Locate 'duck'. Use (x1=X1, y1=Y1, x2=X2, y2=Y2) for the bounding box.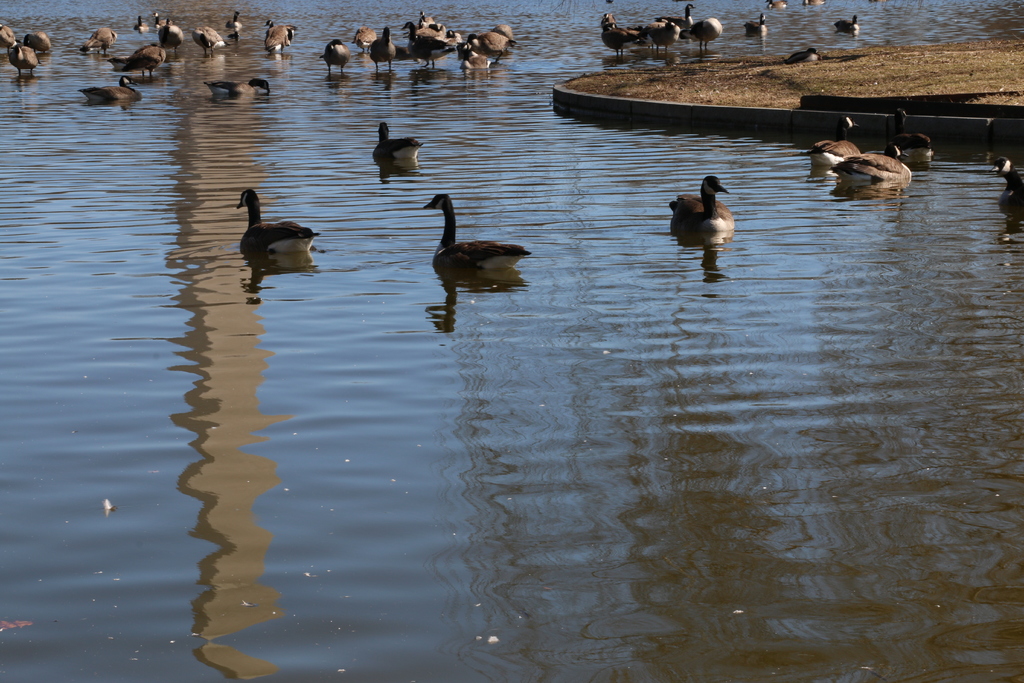
(x1=879, y1=101, x2=936, y2=160).
